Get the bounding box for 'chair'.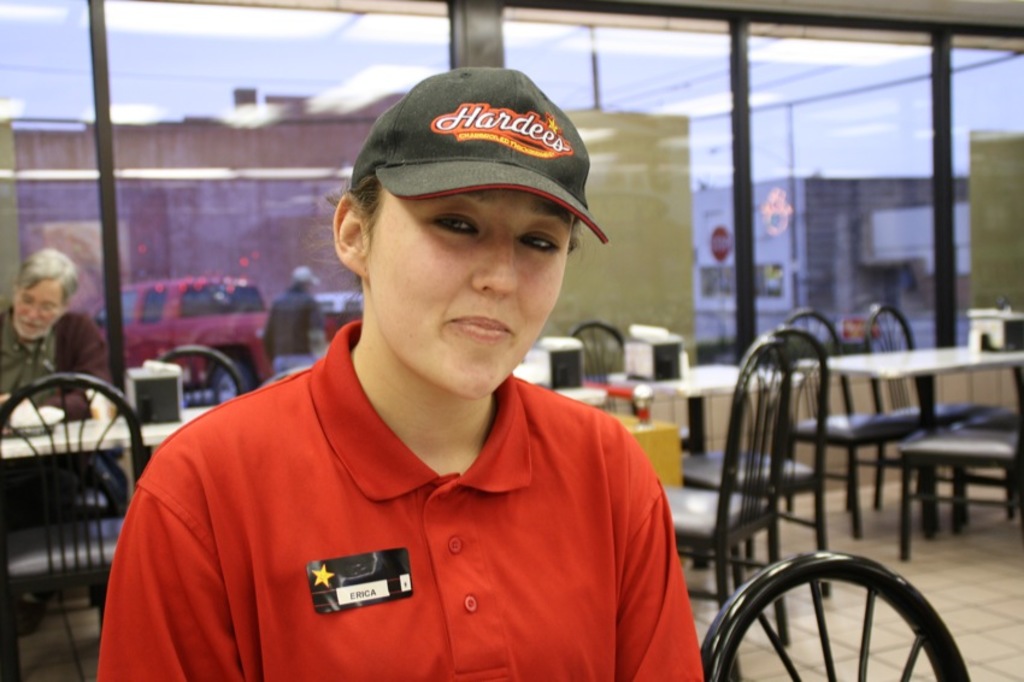
rect(698, 549, 971, 681).
